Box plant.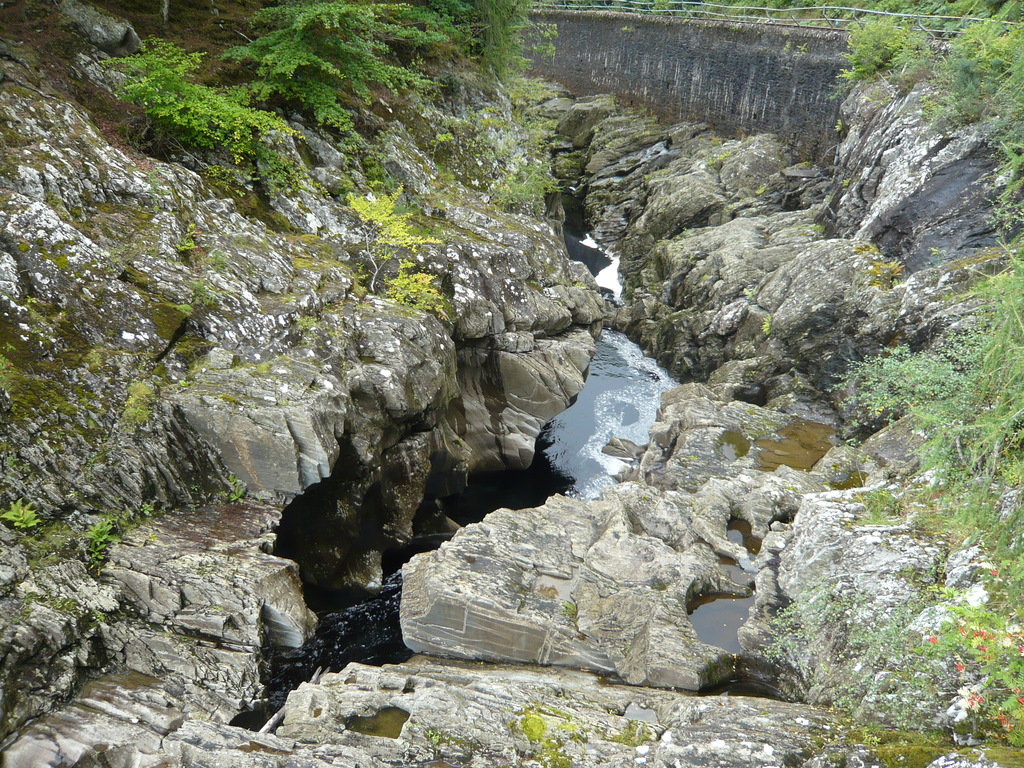
rect(389, 257, 445, 311).
